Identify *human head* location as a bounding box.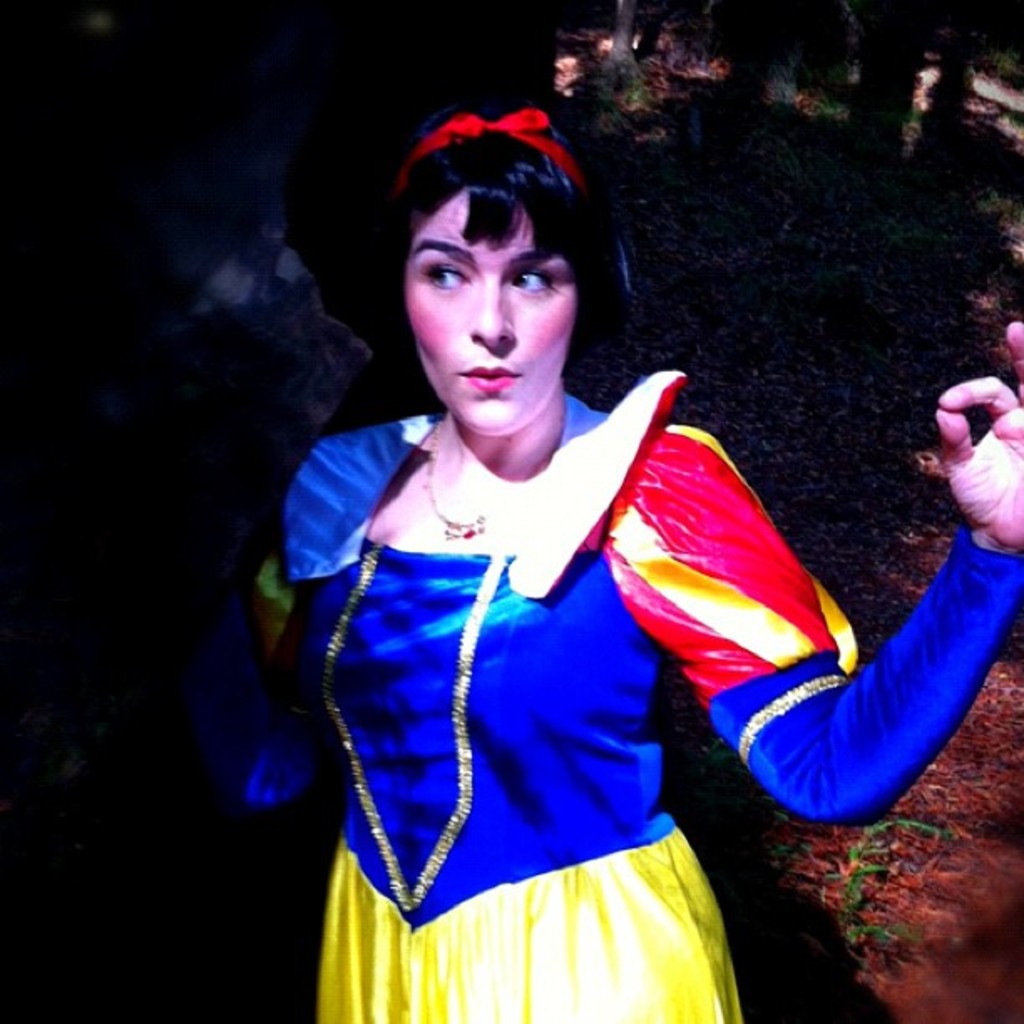
region(383, 109, 619, 422).
